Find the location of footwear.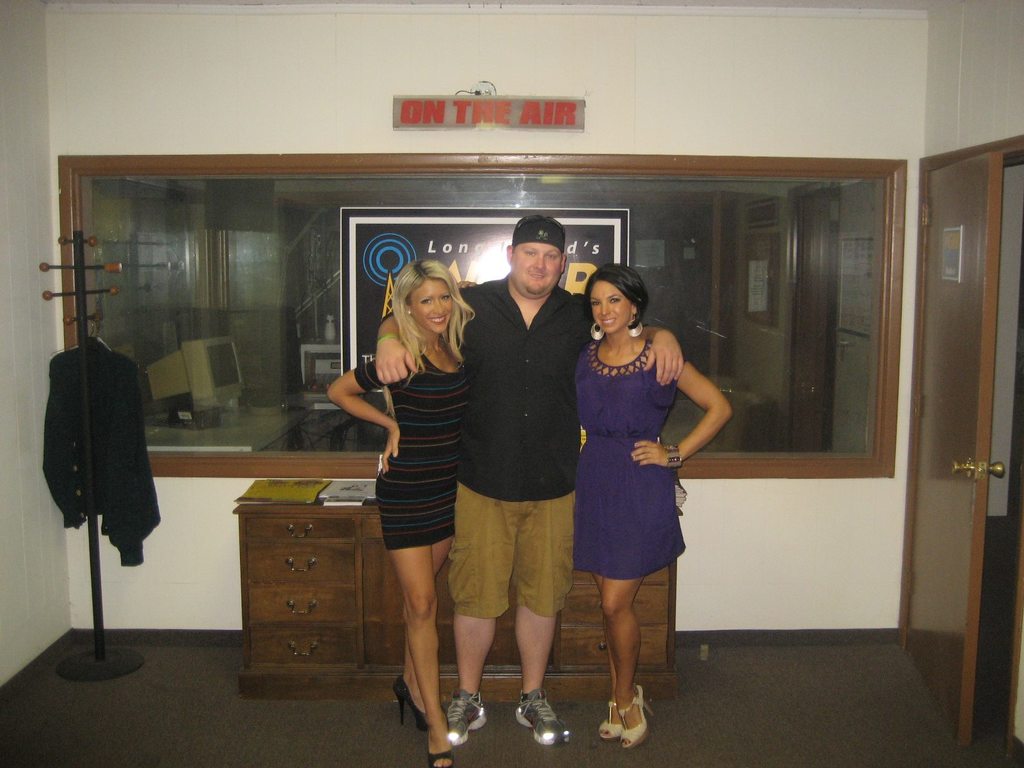
Location: rect(614, 682, 657, 749).
